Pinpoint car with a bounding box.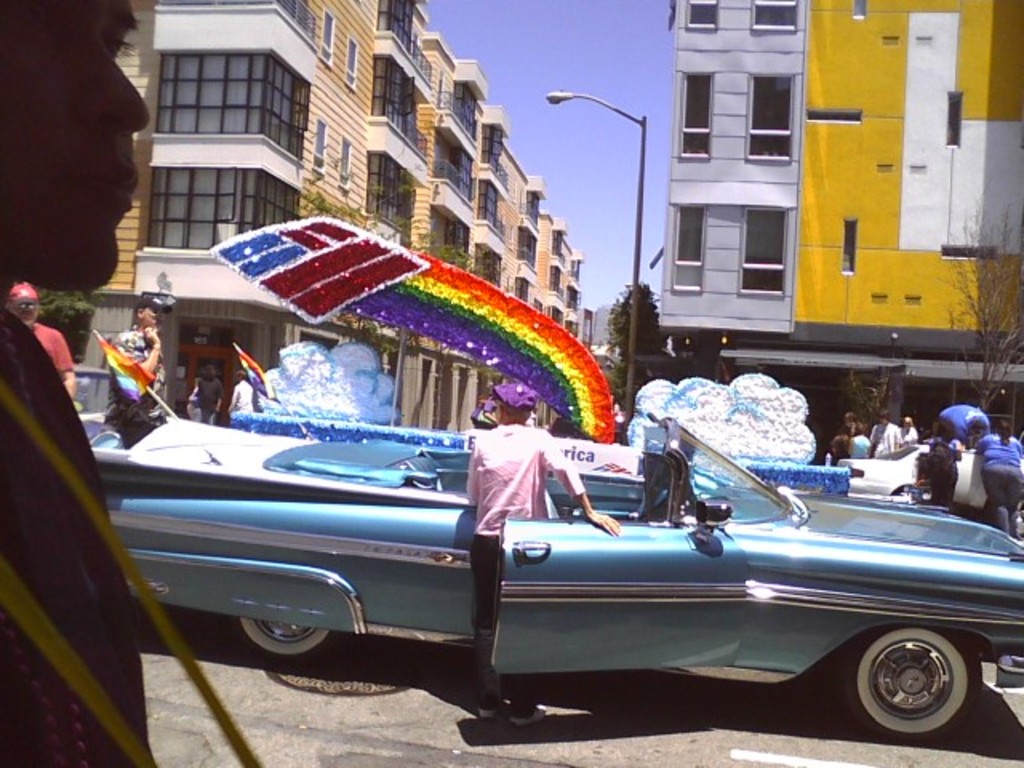
837/443/1022/539.
